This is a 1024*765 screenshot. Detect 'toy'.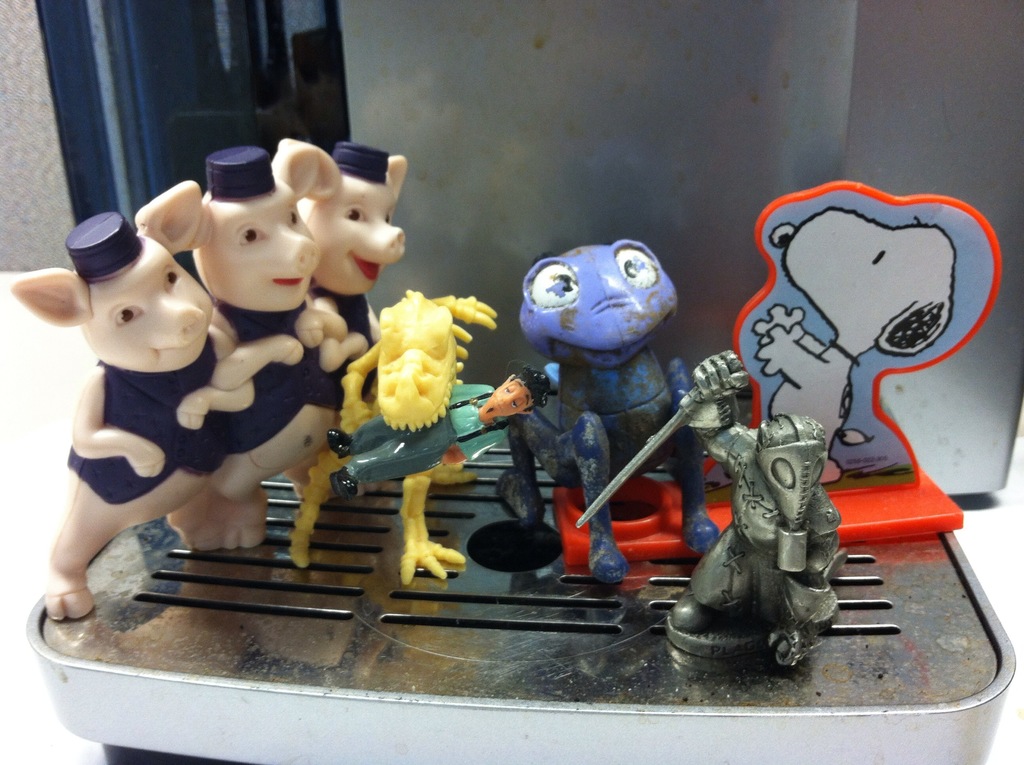
region(164, 141, 351, 536).
